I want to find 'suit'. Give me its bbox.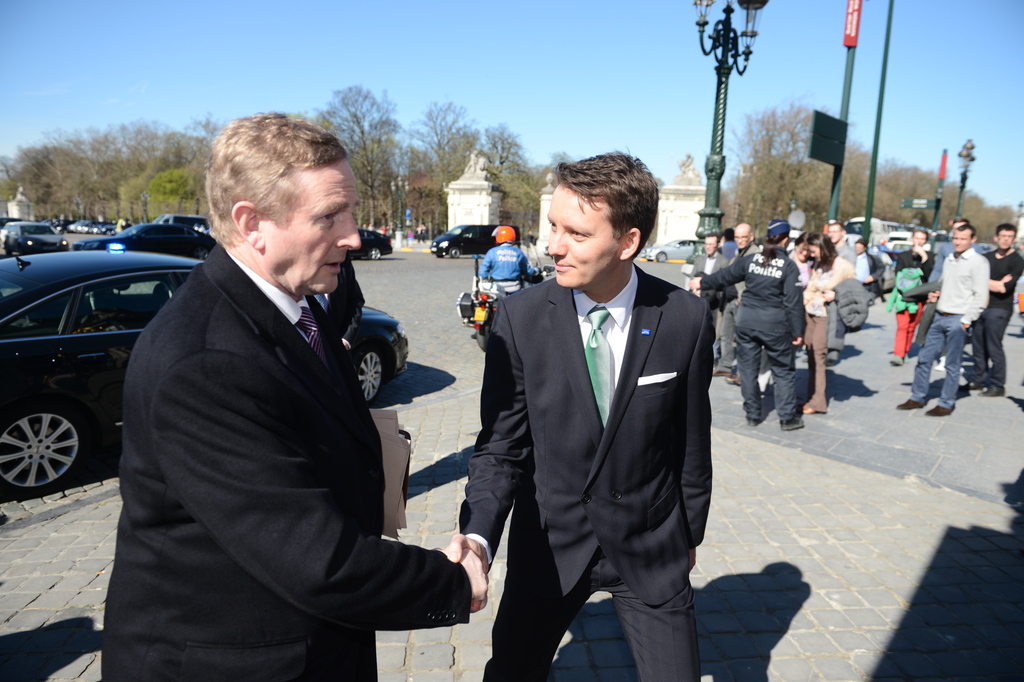
475:158:736:680.
